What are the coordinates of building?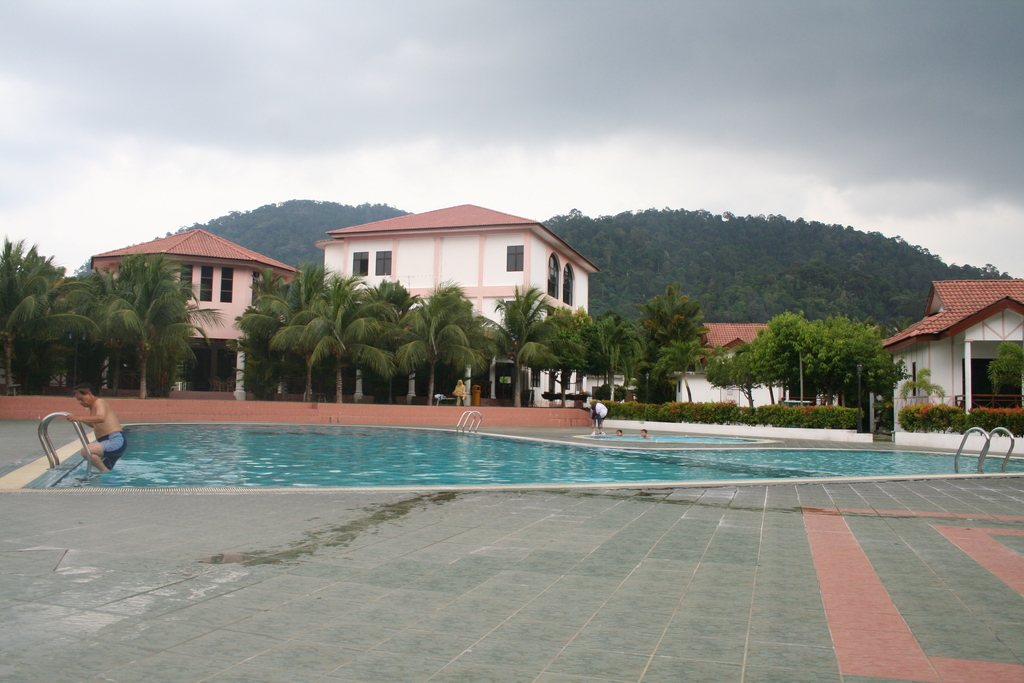
l=884, t=278, r=1023, b=419.
